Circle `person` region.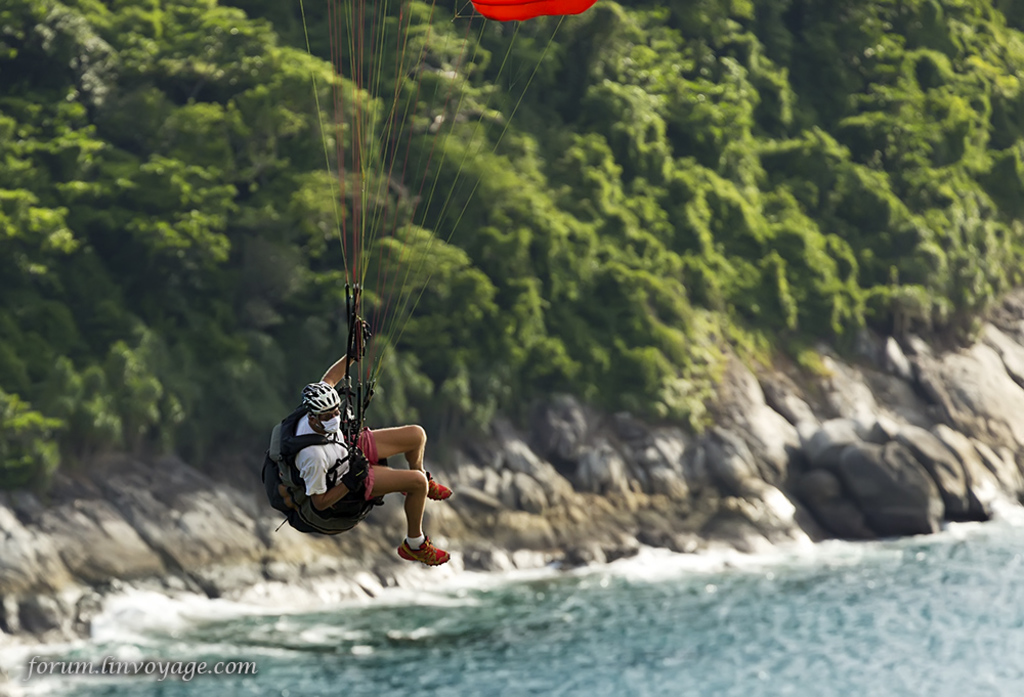
Region: region(273, 296, 443, 573).
